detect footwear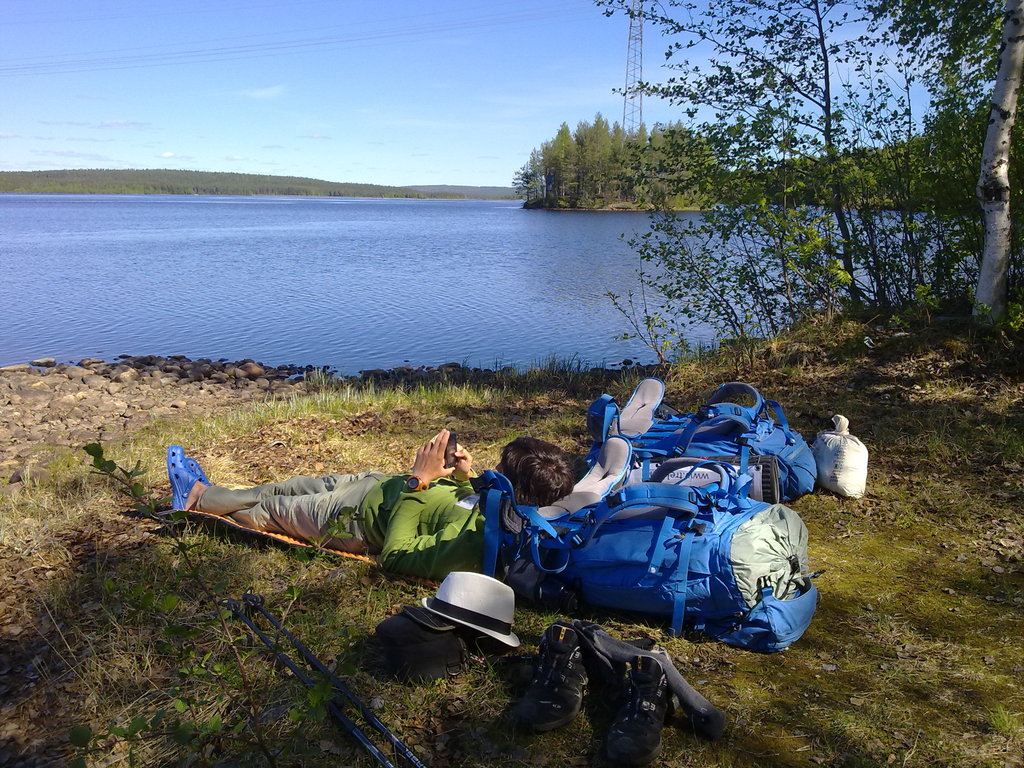
186 456 207 488
